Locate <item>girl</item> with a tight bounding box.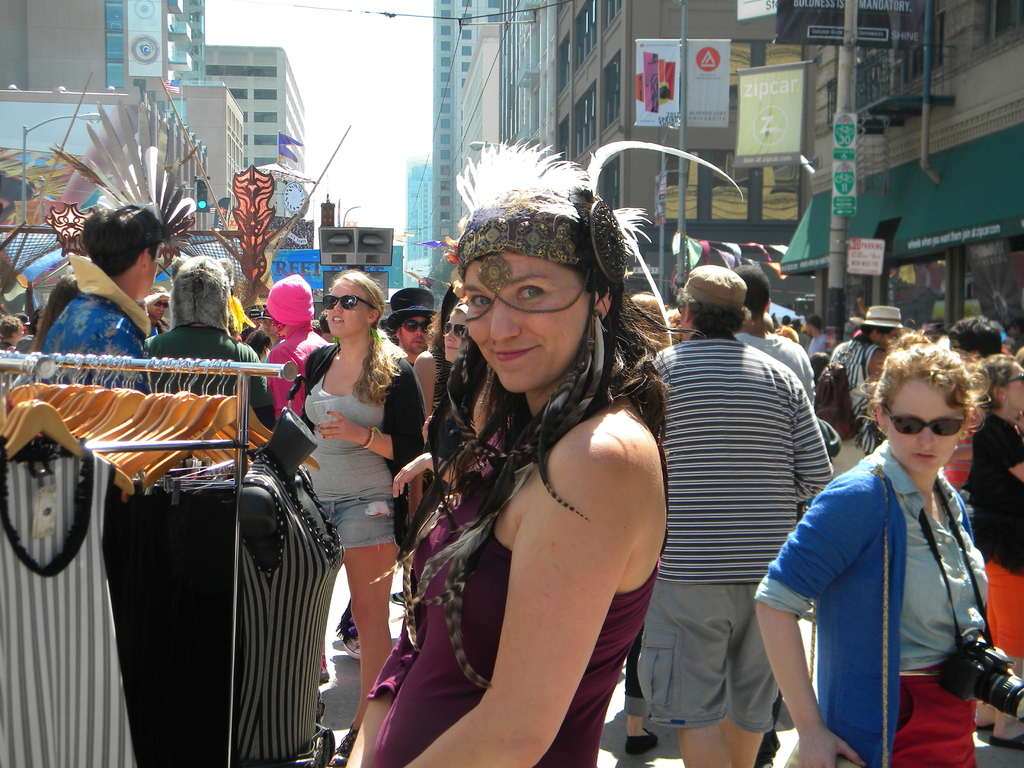
346 137 673 767.
